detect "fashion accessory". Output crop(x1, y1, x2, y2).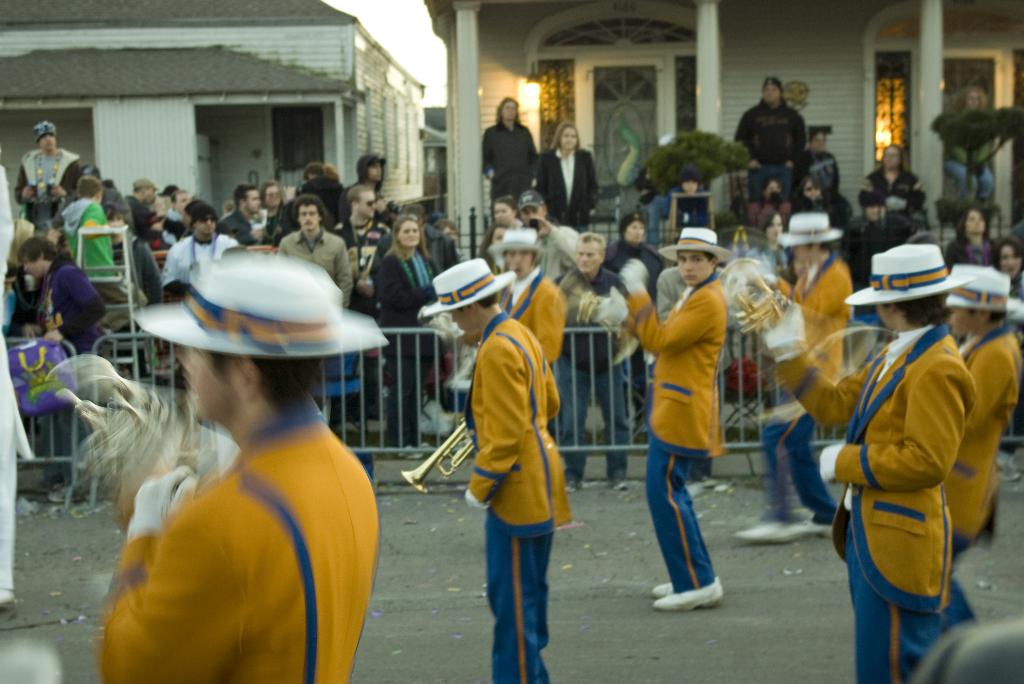
crop(515, 188, 543, 213).
